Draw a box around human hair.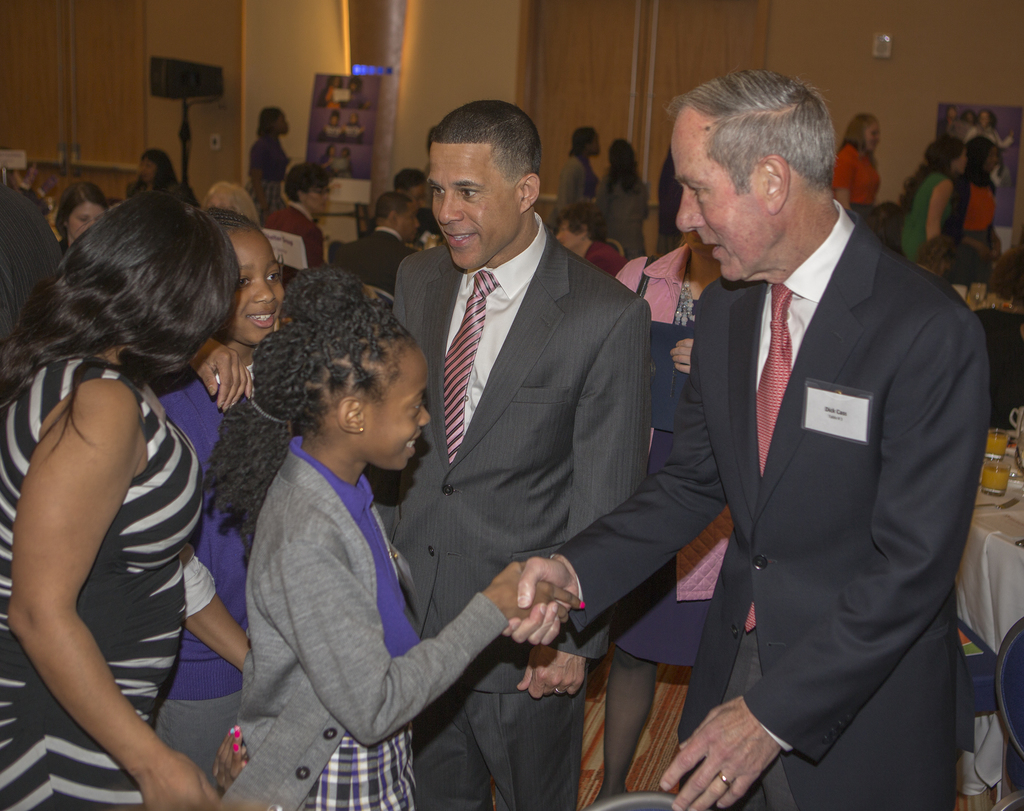
[left=347, top=76, right=360, bottom=97].
